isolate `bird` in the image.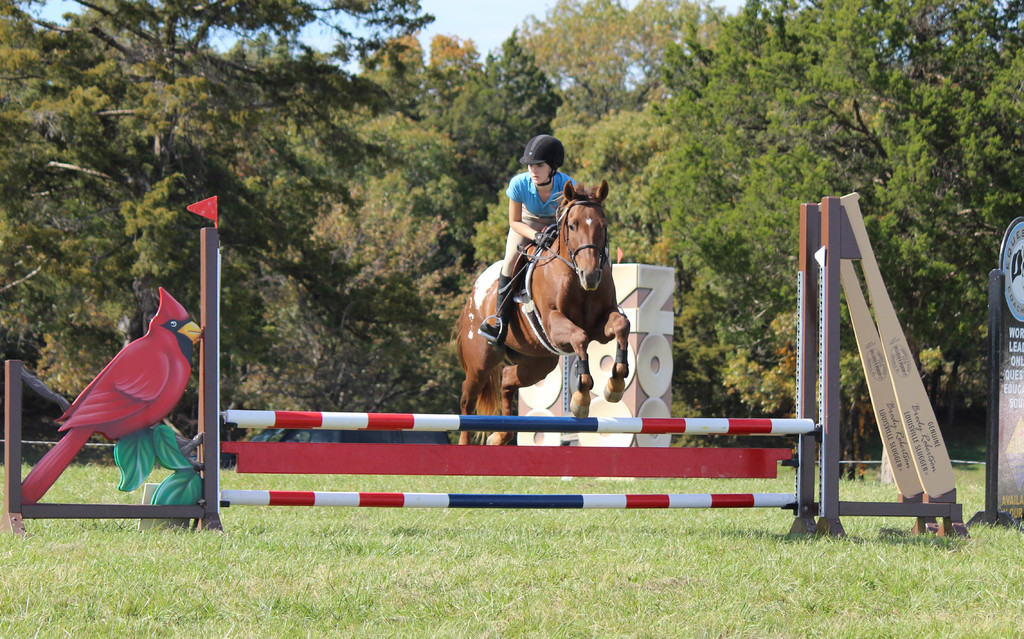
Isolated region: left=28, top=271, right=203, bottom=524.
